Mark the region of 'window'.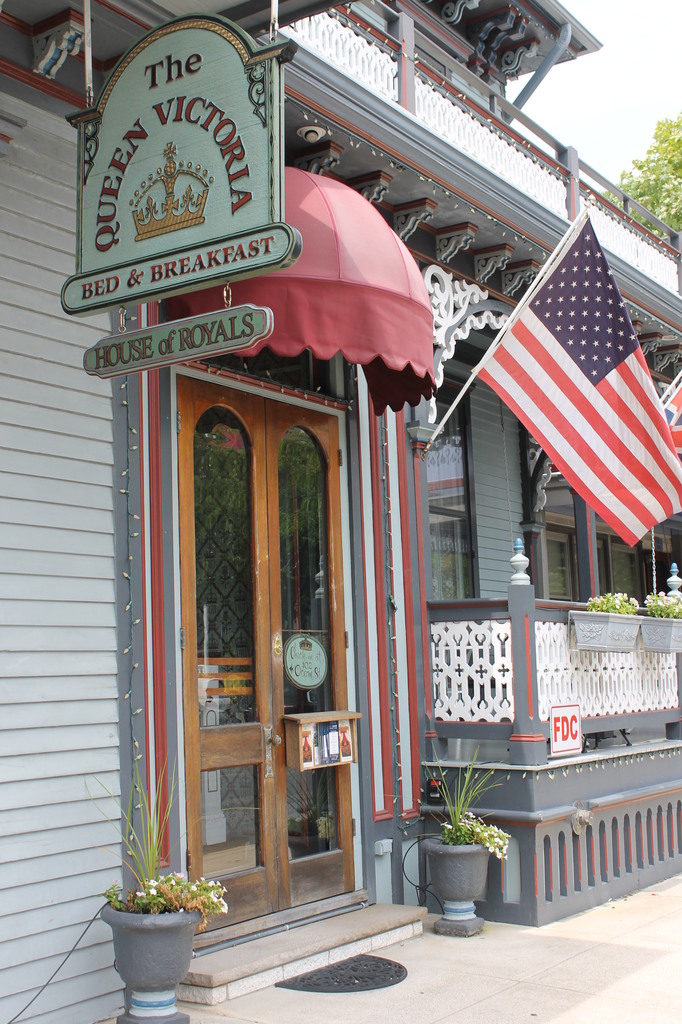
Region: (left=408, top=372, right=498, bottom=697).
